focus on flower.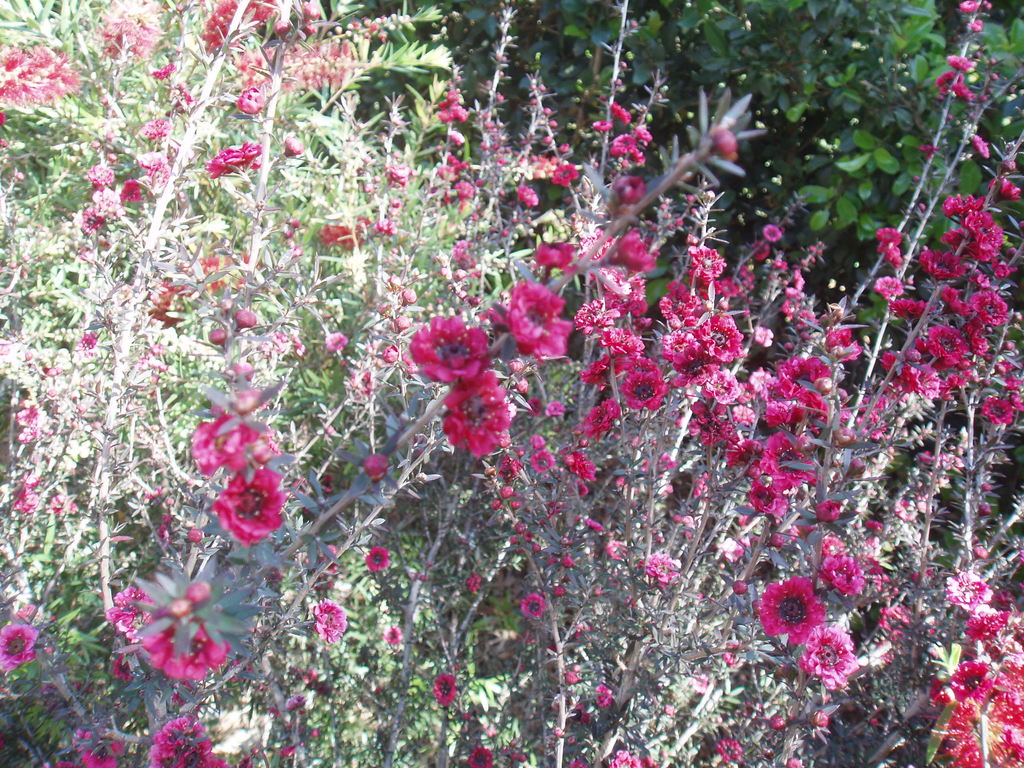
Focused at BBox(826, 550, 863, 594).
